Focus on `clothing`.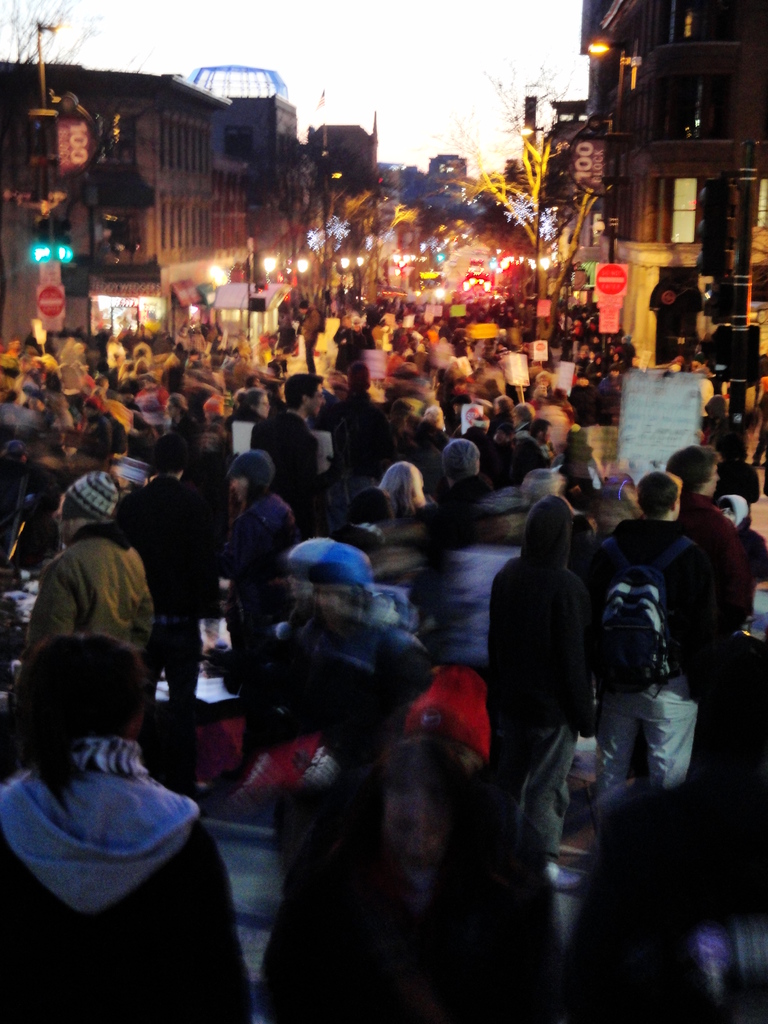
Focused at Rect(219, 486, 298, 671).
